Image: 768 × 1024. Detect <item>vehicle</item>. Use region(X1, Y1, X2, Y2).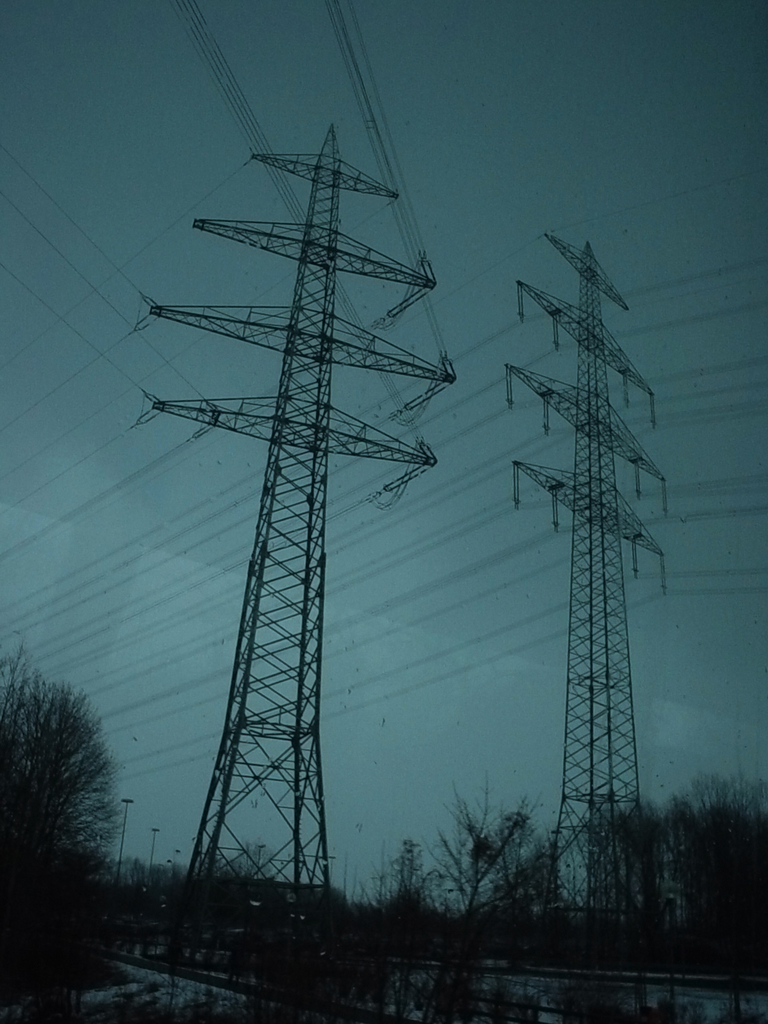
region(109, 956, 282, 1011).
